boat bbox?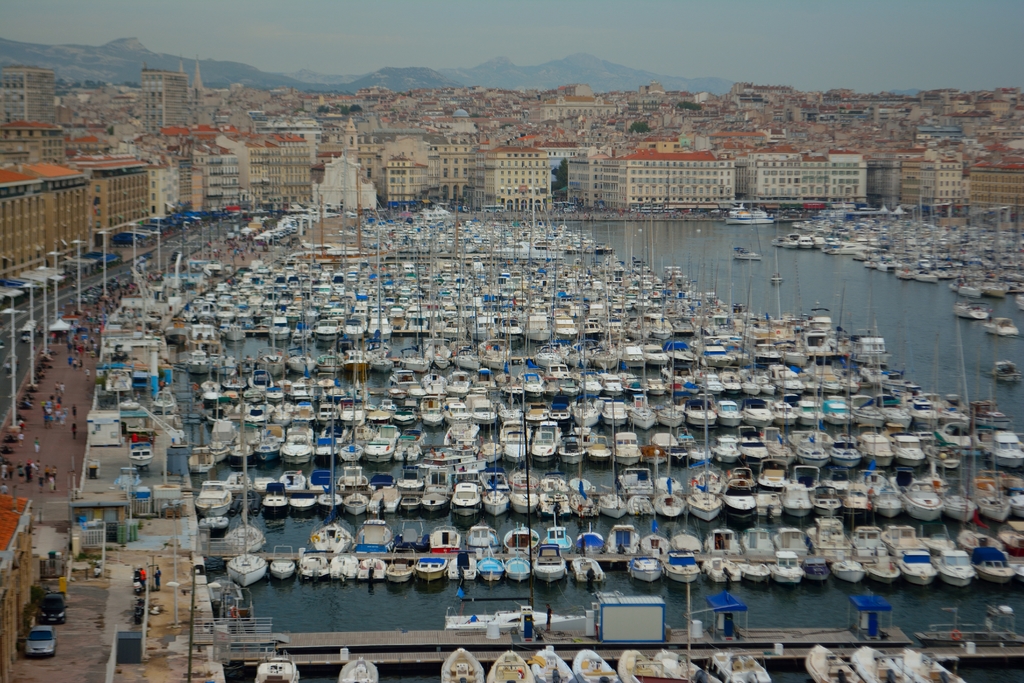
x1=767 y1=272 x2=781 y2=283
